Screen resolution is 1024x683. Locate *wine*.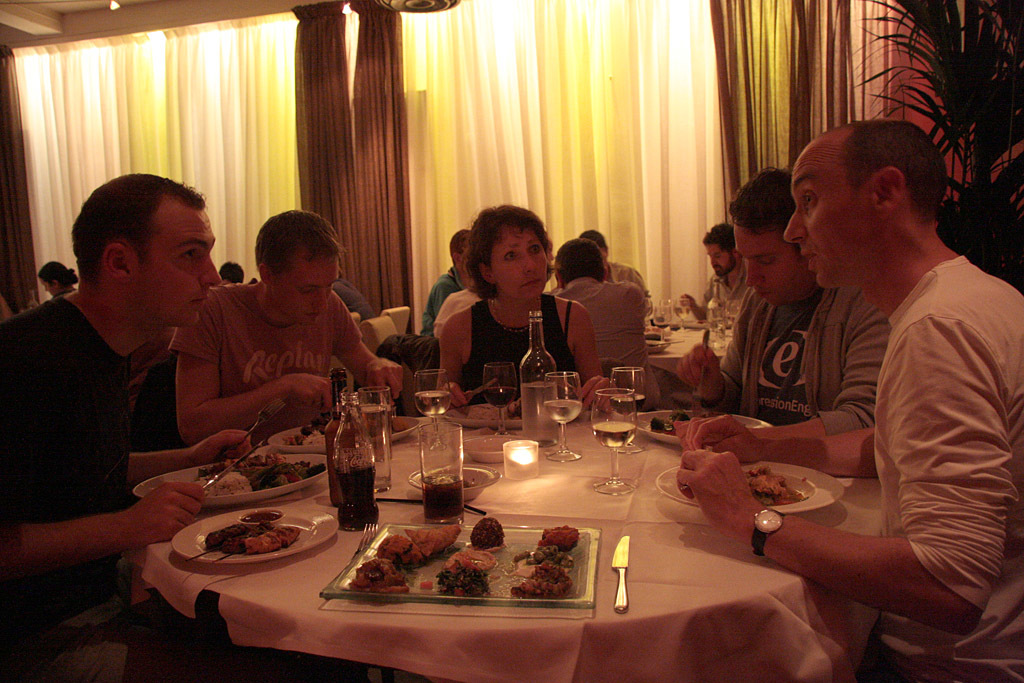
pyautogui.locateOnScreen(610, 390, 642, 414).
